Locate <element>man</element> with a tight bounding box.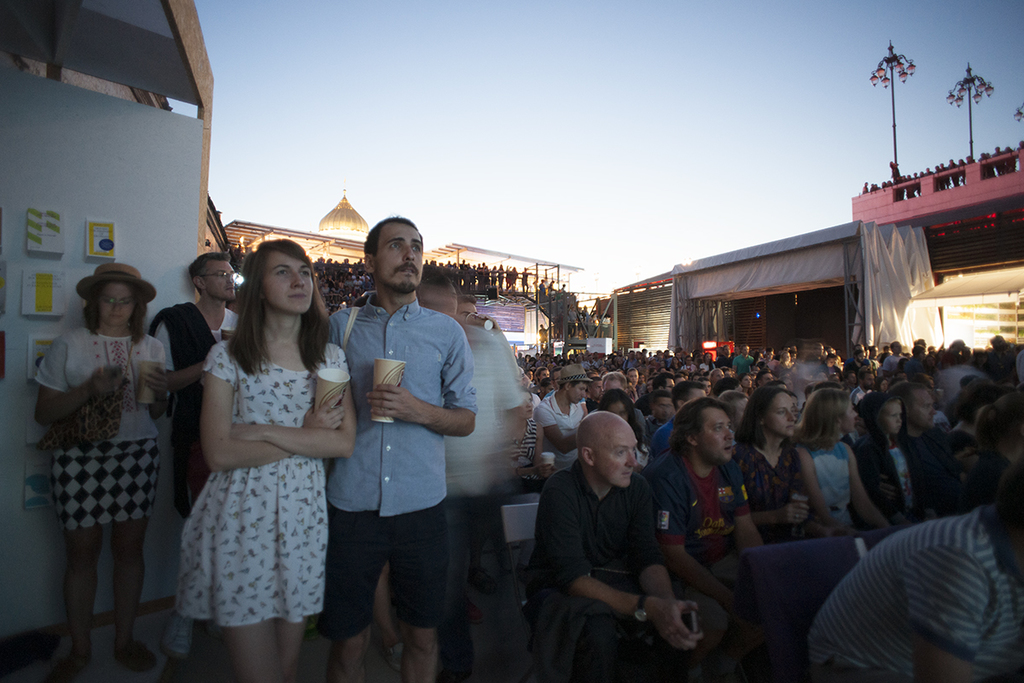
select_region(841, 348, 870, 376).
